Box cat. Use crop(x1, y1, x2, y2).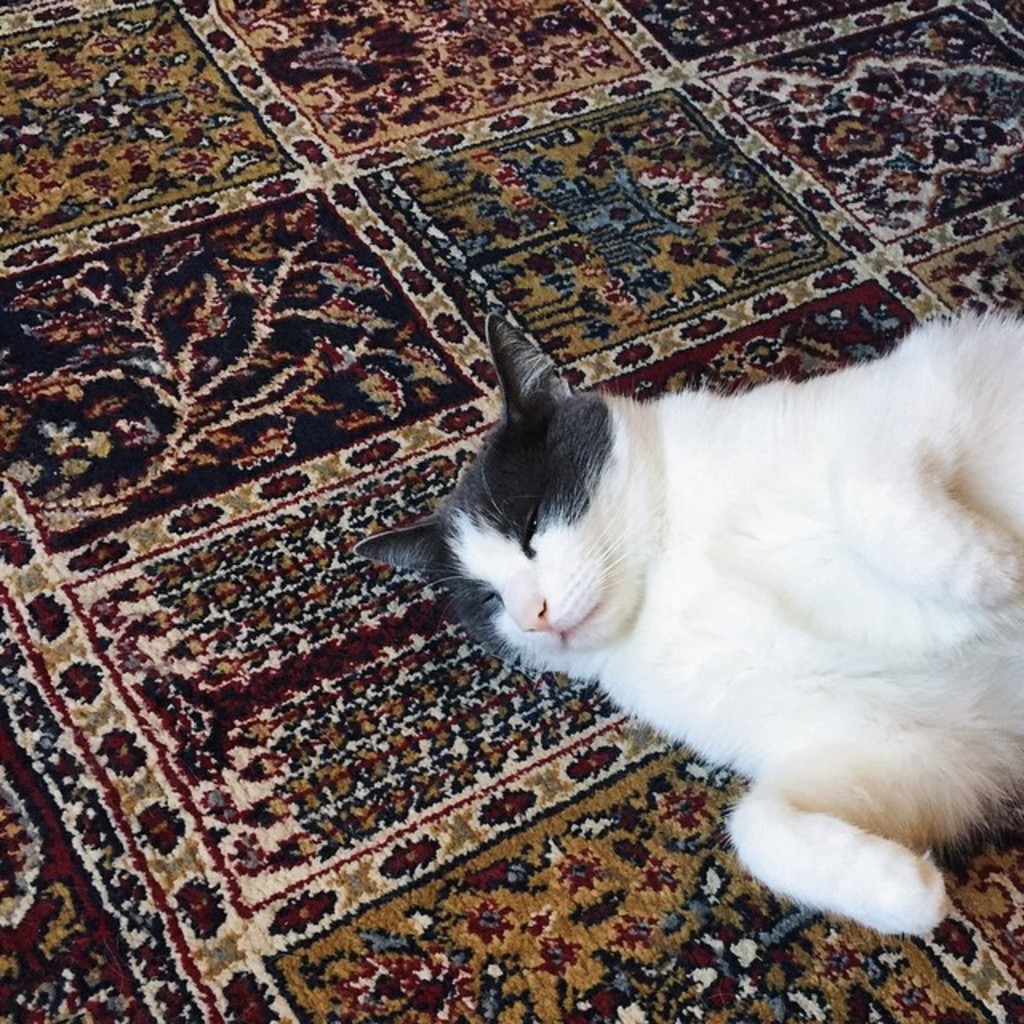
crop(352, 310, 1022, 934).
